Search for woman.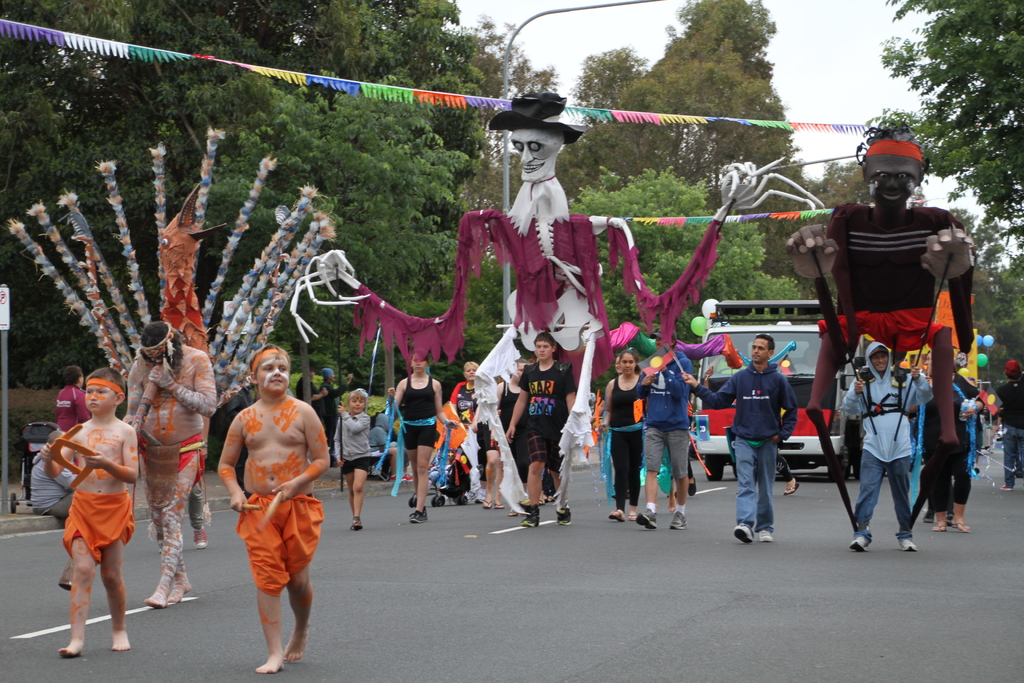
Found at [387,350,463,529].
